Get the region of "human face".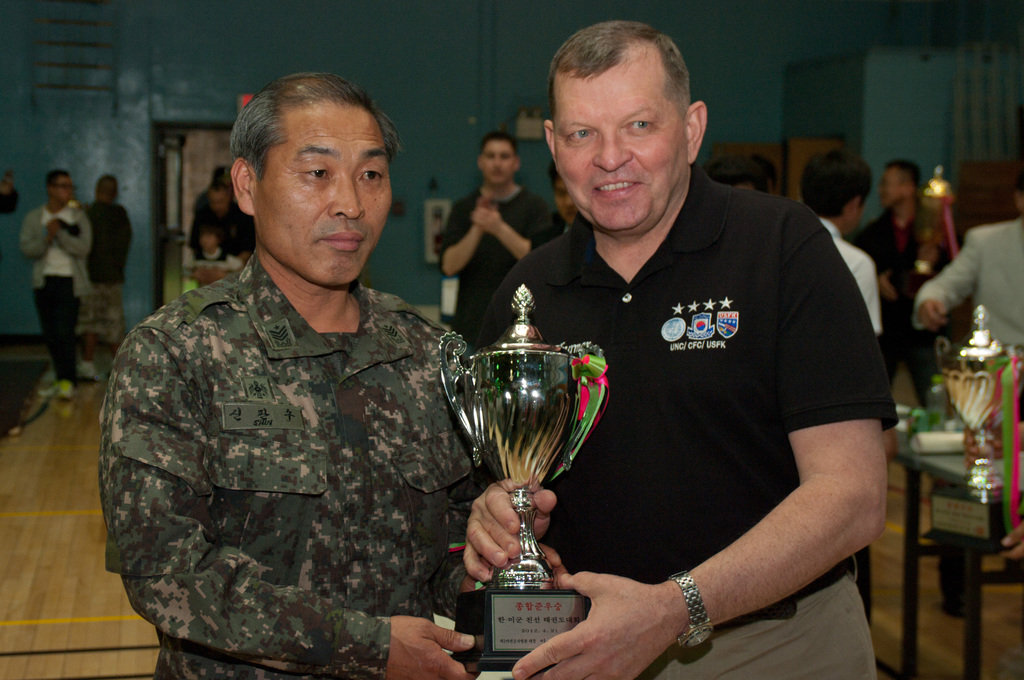
548,60,691,237.
